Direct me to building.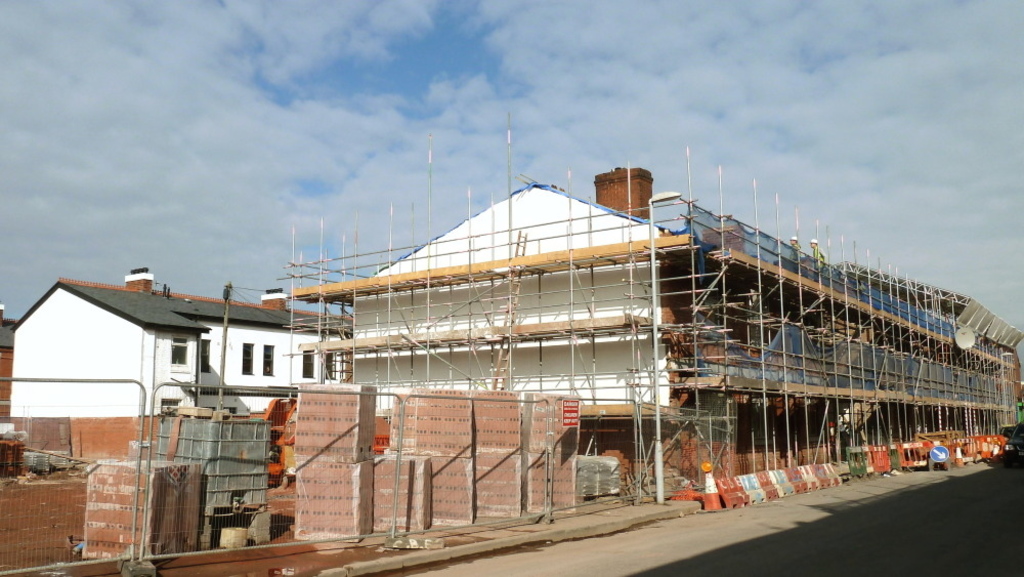
Direction: <bbox>5, 269, 351, 418</bbox>.
